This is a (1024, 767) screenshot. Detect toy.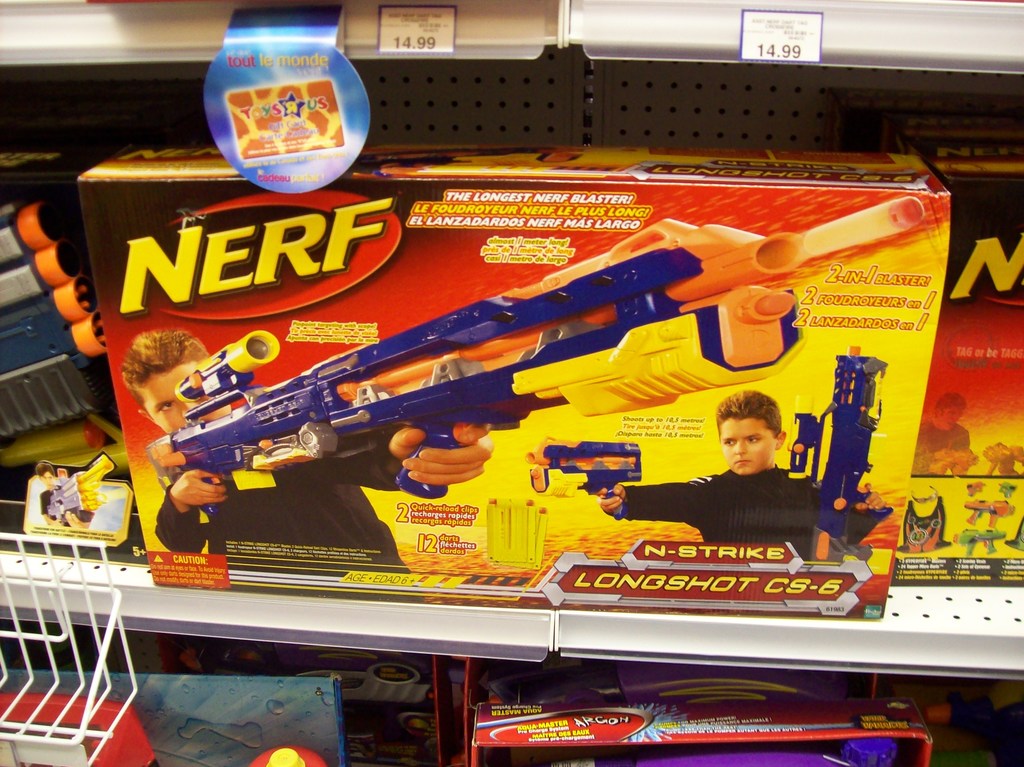
rect(278, 95, 307, 117).
